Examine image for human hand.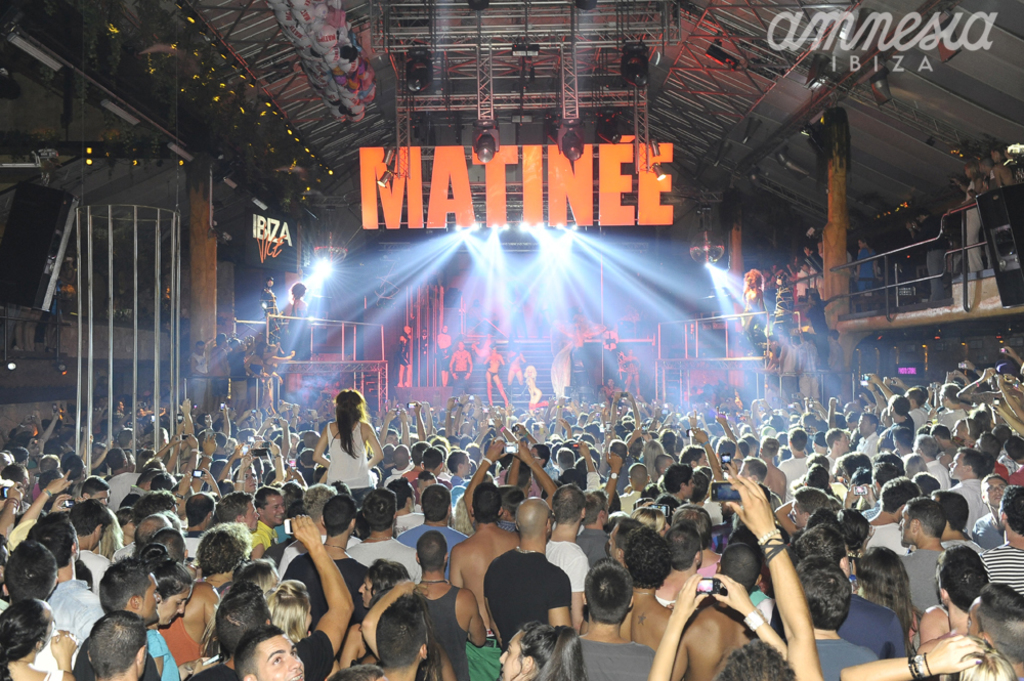
Examination result: <box>863,373,880,386</box>.
